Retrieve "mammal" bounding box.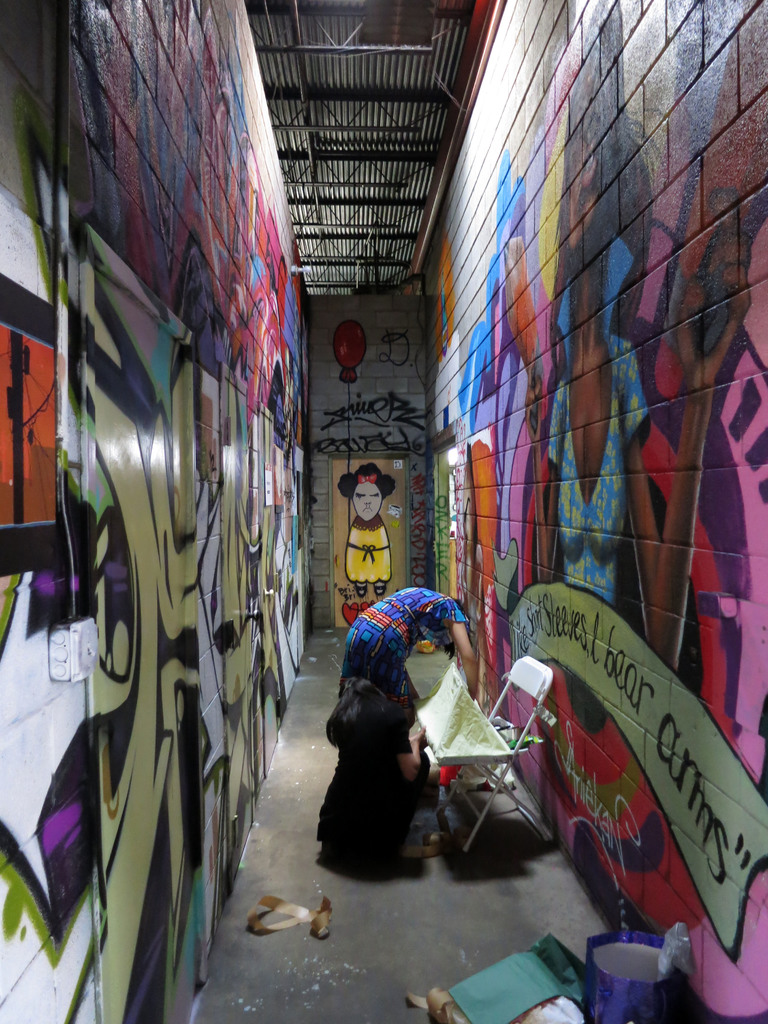
Bounding box: [left=316, top=663, right=468, bottom=877].
